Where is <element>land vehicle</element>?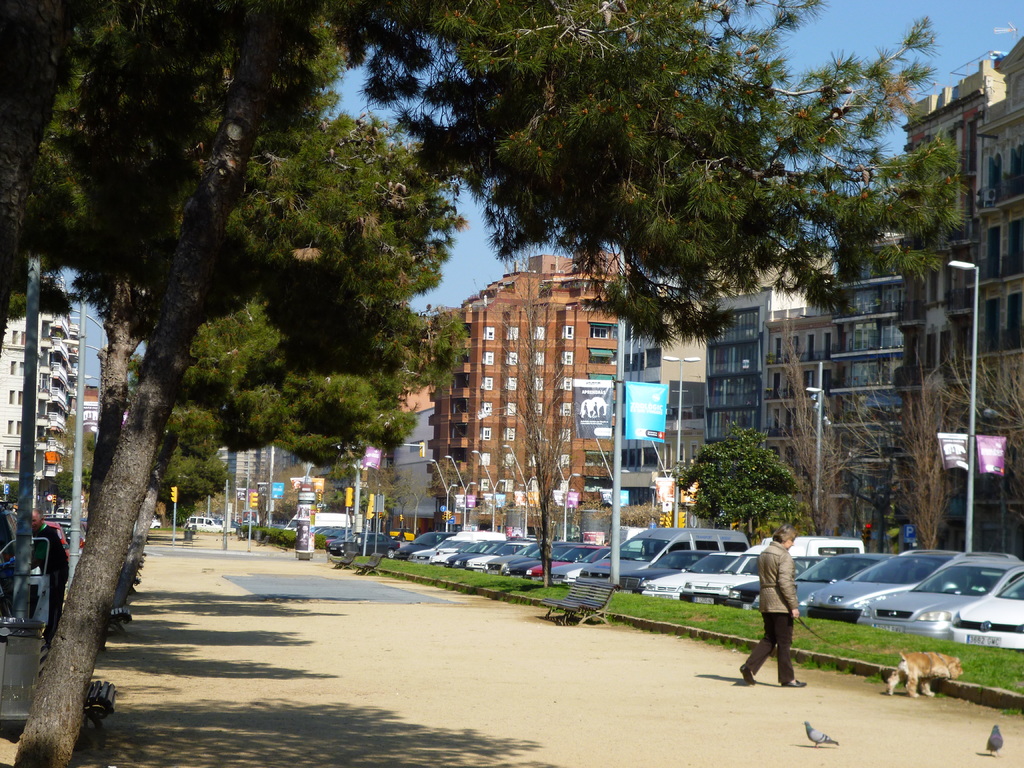
[x1=574, y1=525, x2=749, y2=594].
